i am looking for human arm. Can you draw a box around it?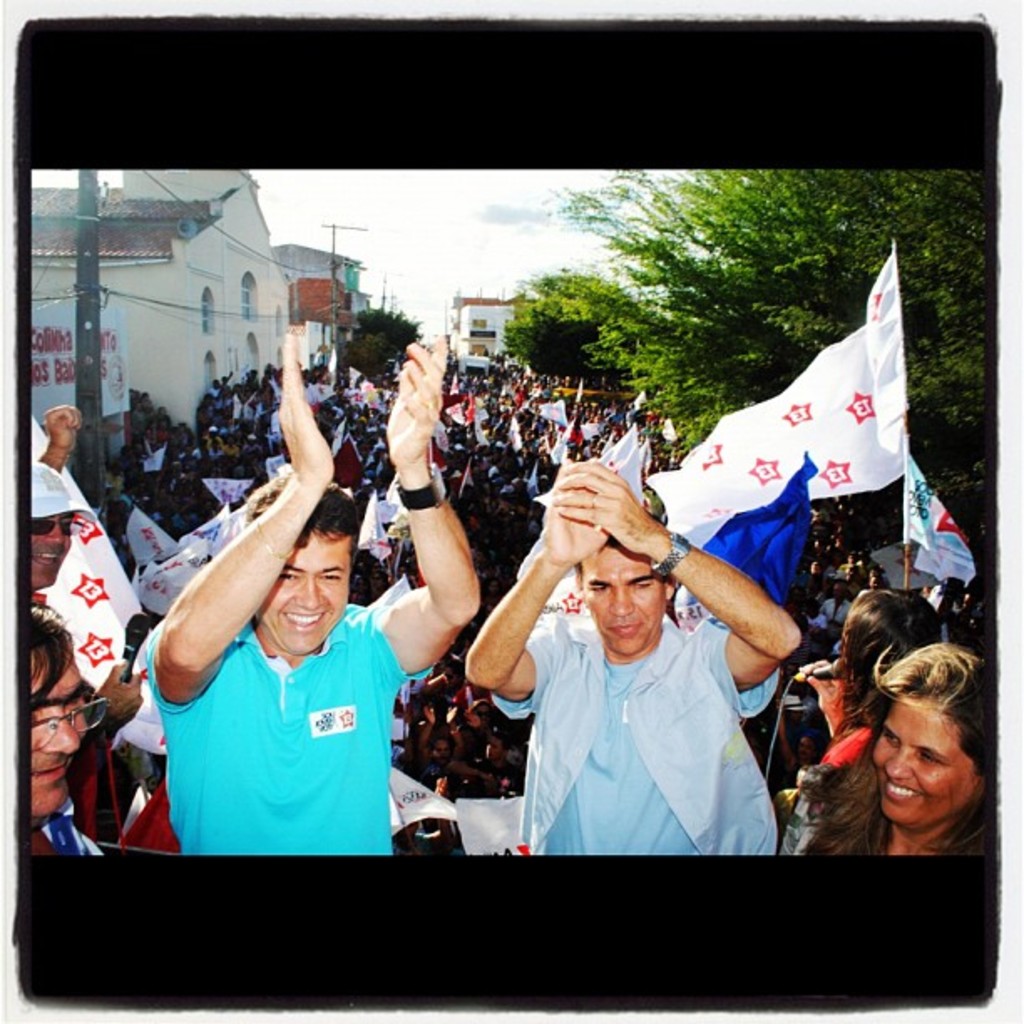
Sure, the bounding box is Rect(141, 340, 331, 709).
